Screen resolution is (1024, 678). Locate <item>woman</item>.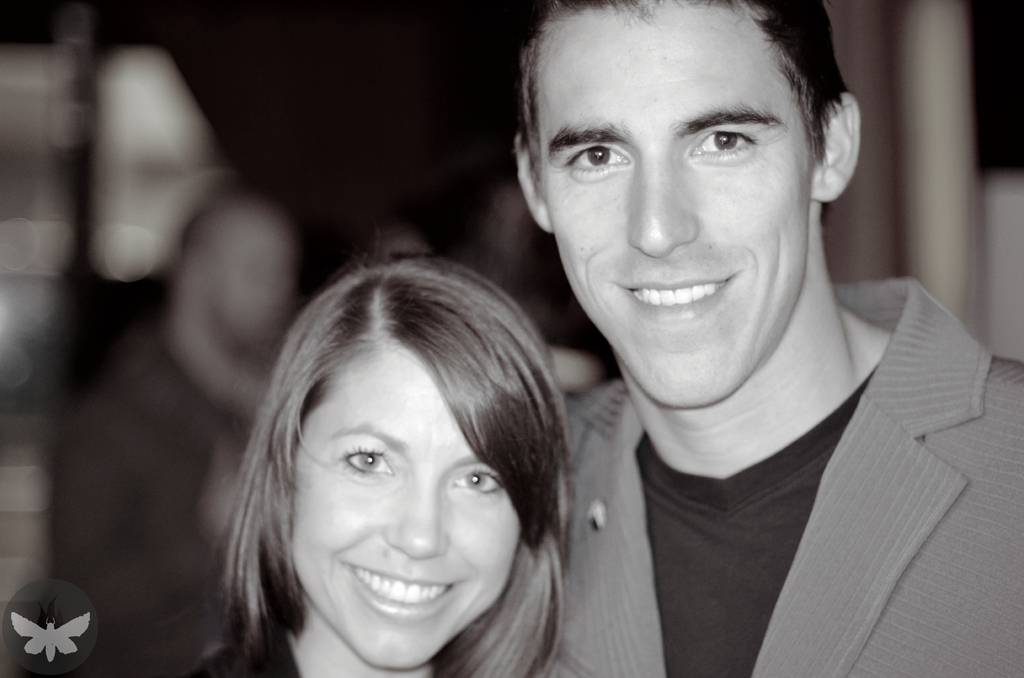
155,208,648,677.
